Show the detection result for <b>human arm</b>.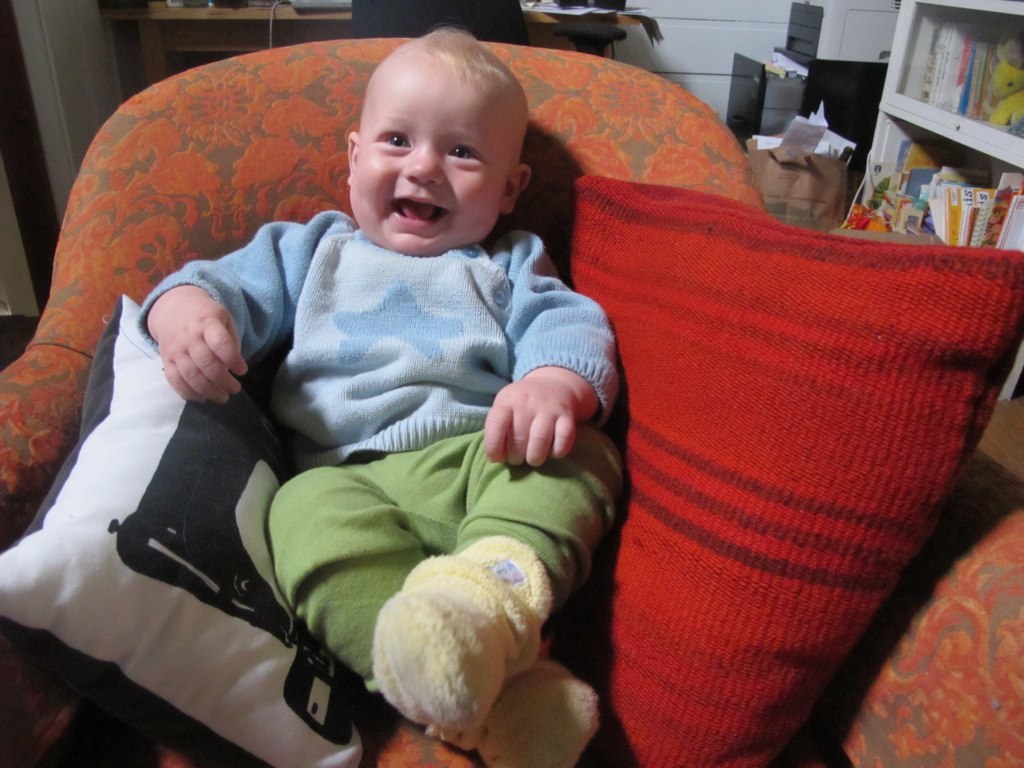
(145, 224, 306, 401).
